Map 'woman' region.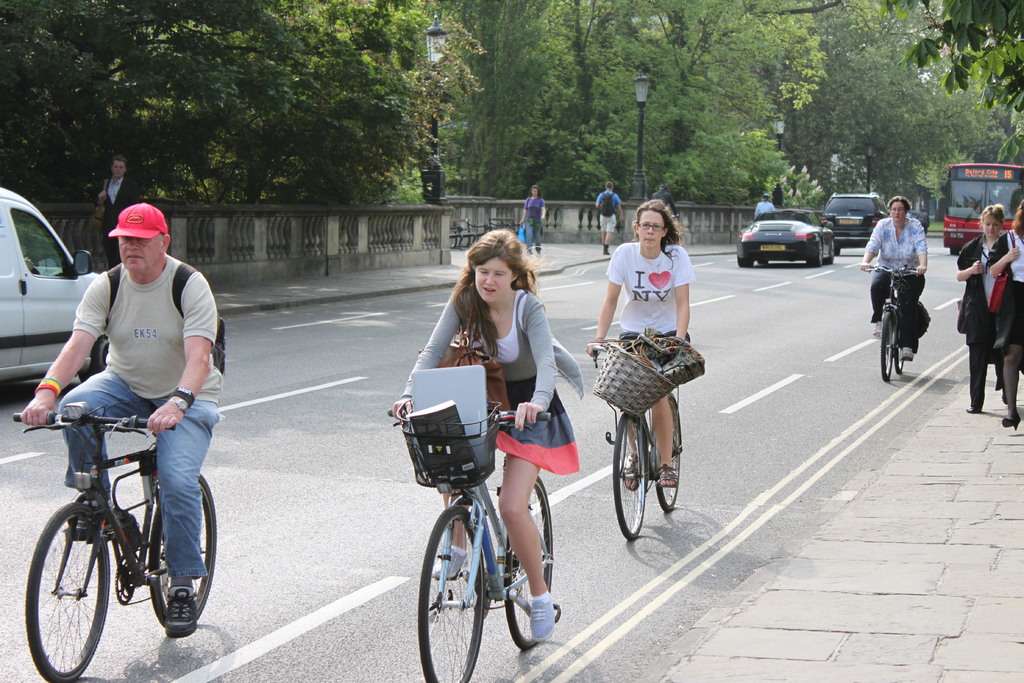
Mapped to region(859, 197, 927, 363).
